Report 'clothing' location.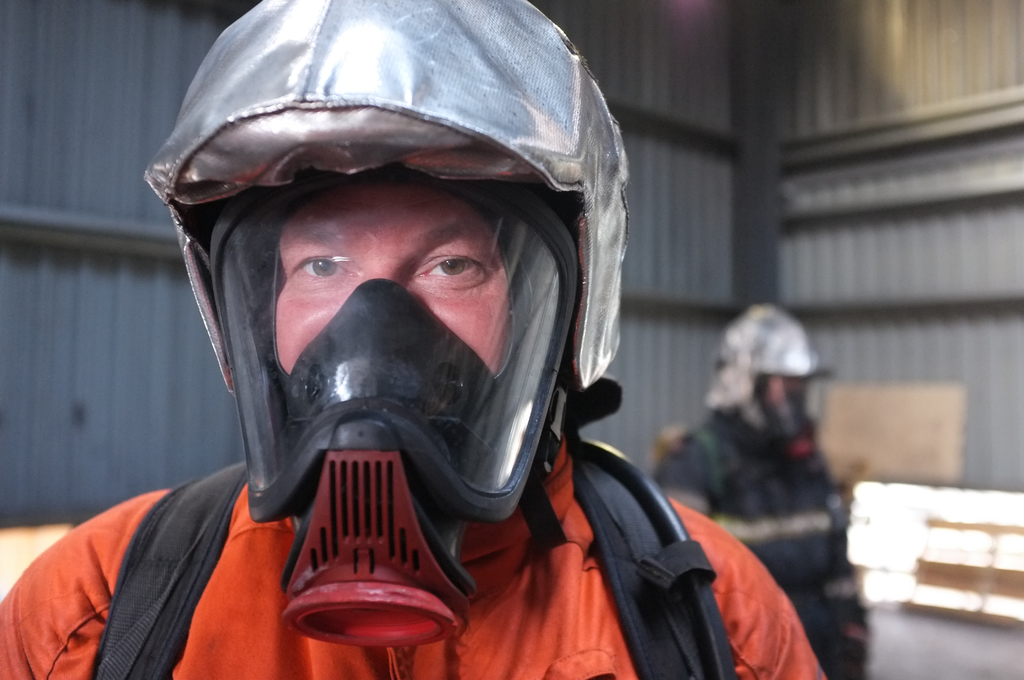
Report: [653, 415, 870, 672].
